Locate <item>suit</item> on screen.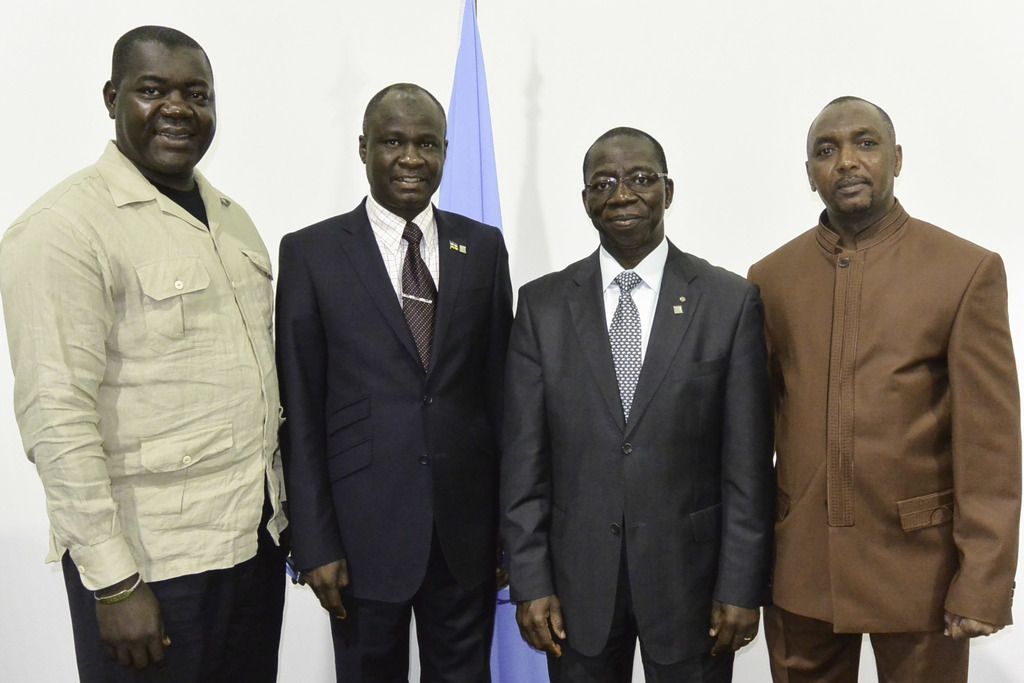
On screen at <bbox>743, 161, 1012, 675</bbox>.
